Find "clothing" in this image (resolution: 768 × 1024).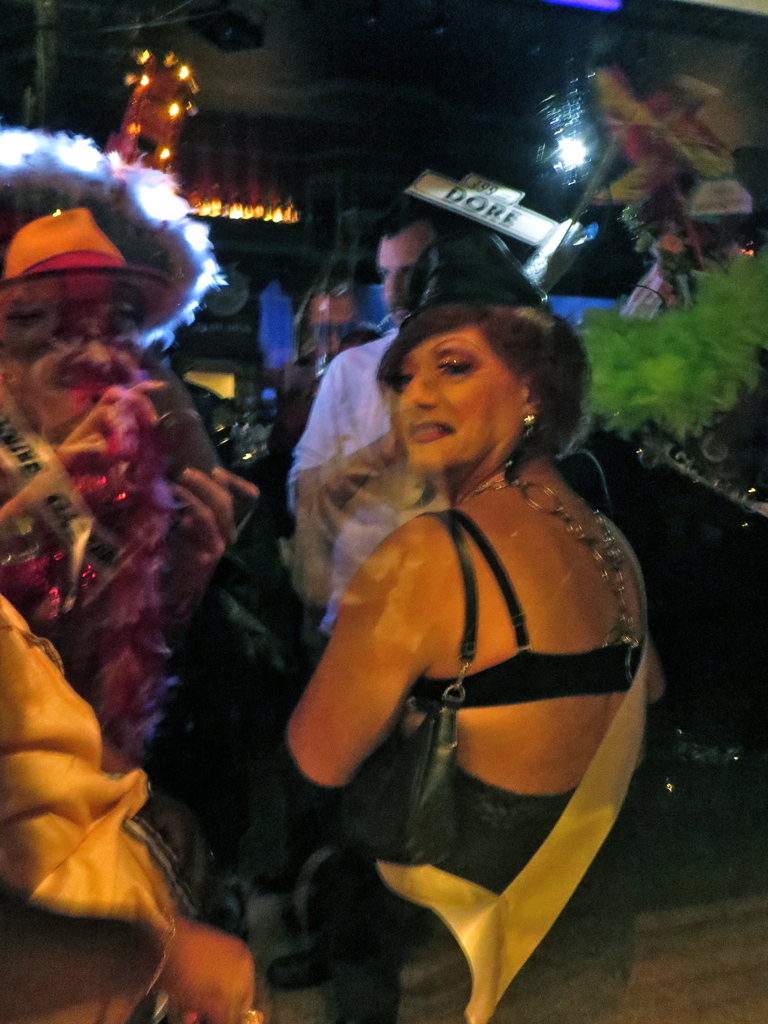
{"x1": 310, "y1": 325, "x2": 454, "y2": 1023}.
